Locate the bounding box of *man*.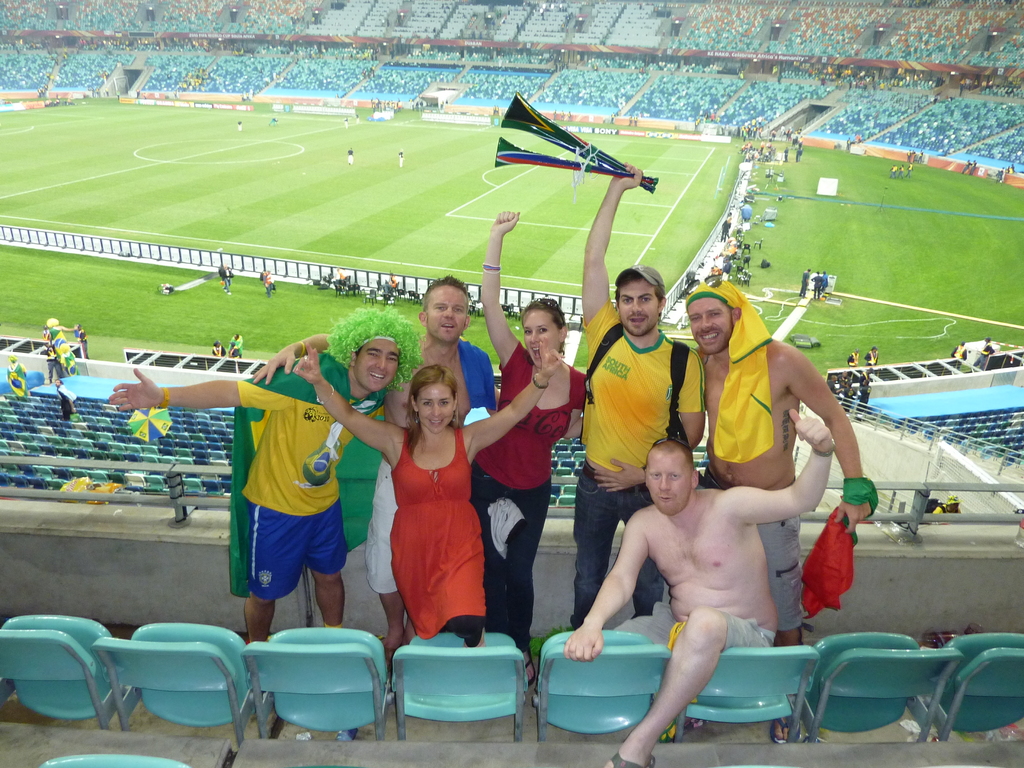
Bounding box: 838 381 854 419.
